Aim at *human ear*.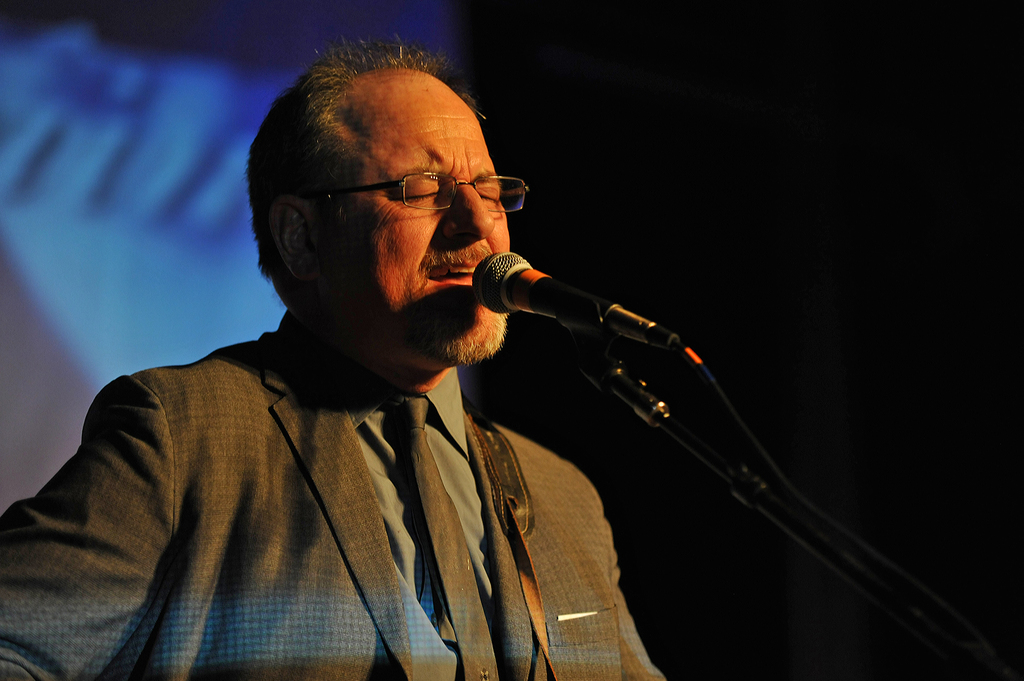
Aimed at (273,196,320,275).
